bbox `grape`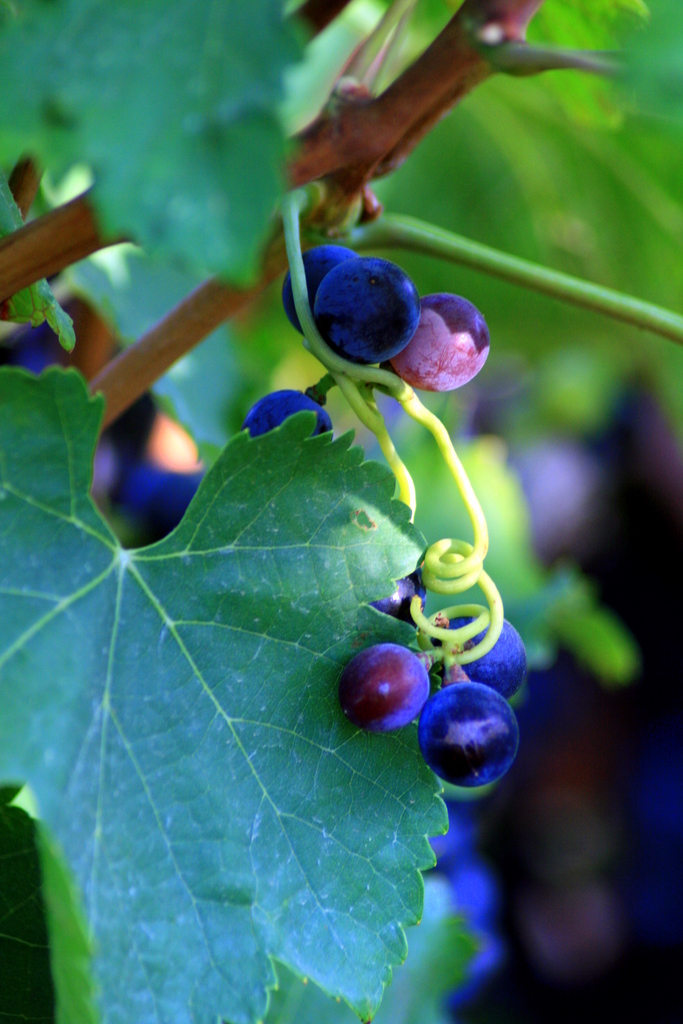
[left=320, top=258, right=415, bottom=366]
